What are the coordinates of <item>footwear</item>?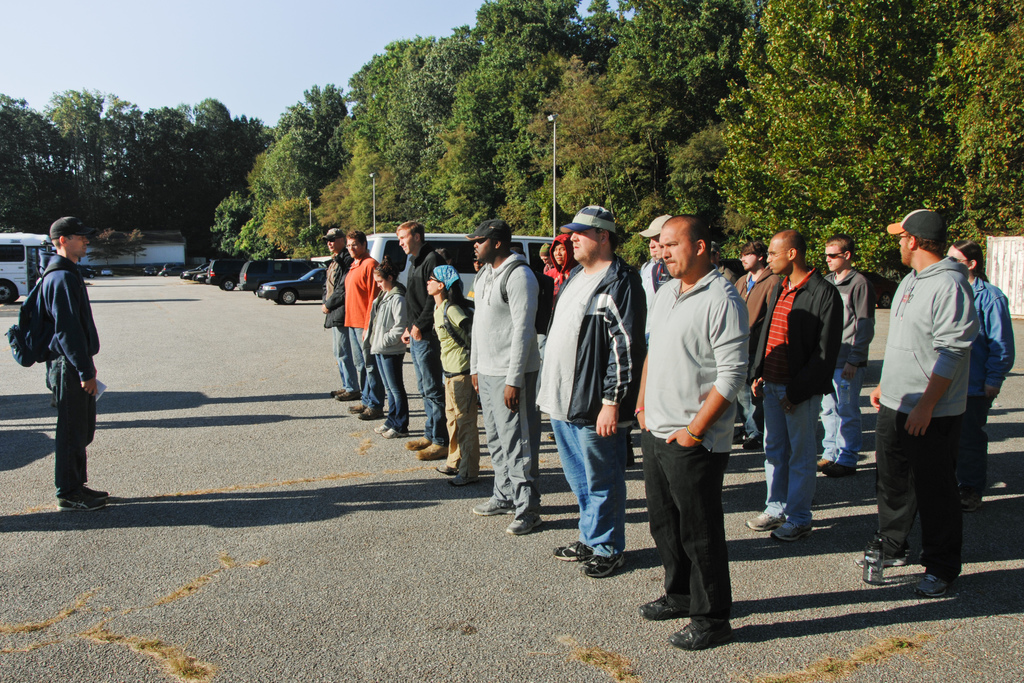
{"left": 916, "top": 573, "right": 946, "bottom": 599}.
